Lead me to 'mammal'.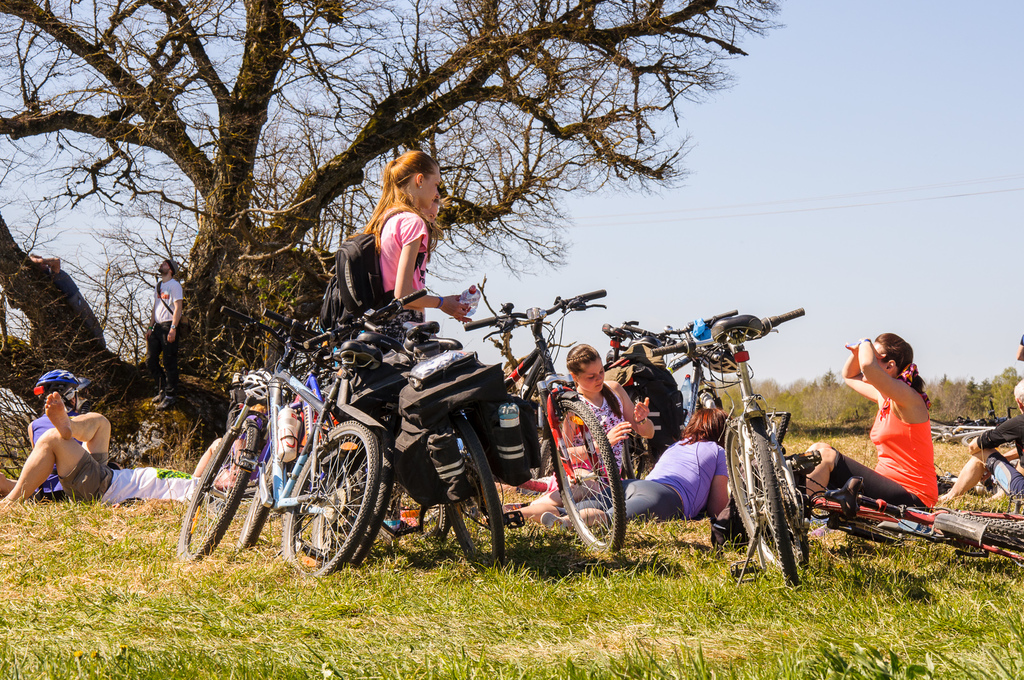
Lead to detection(941, 376, 1023, 501).
